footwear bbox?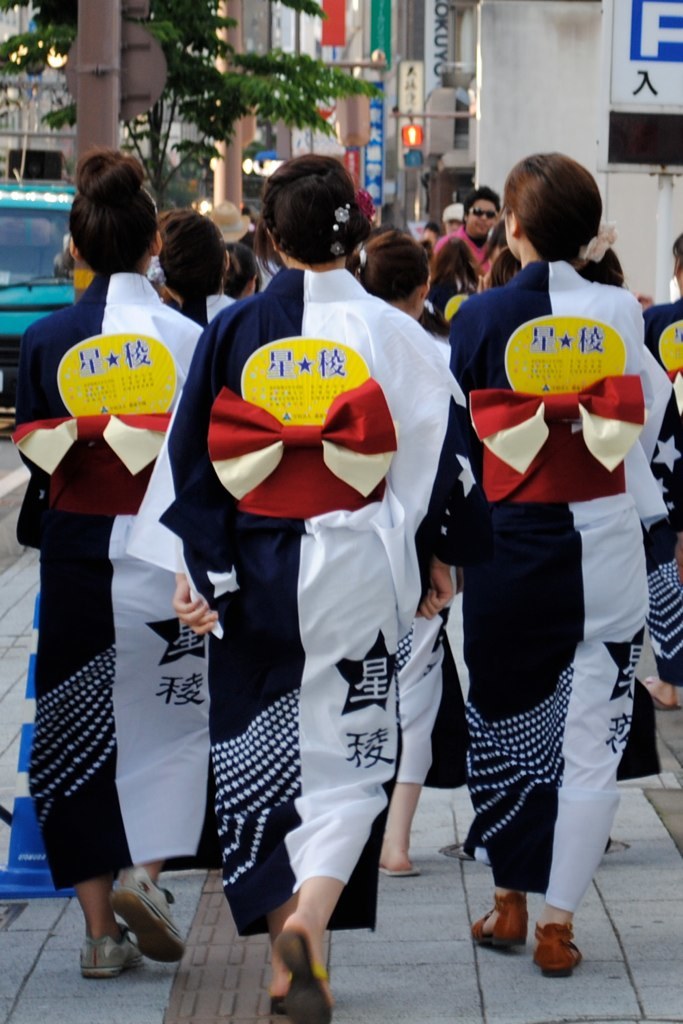
(469,895,549,946)
